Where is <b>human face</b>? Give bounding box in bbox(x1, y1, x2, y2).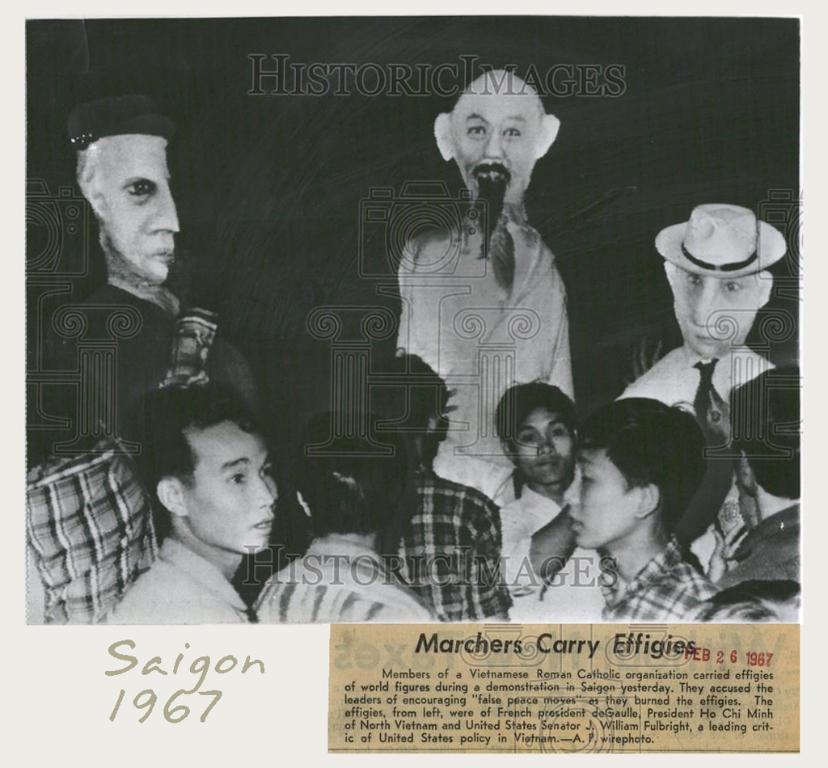
bbox(449, 89, 538, 207).
